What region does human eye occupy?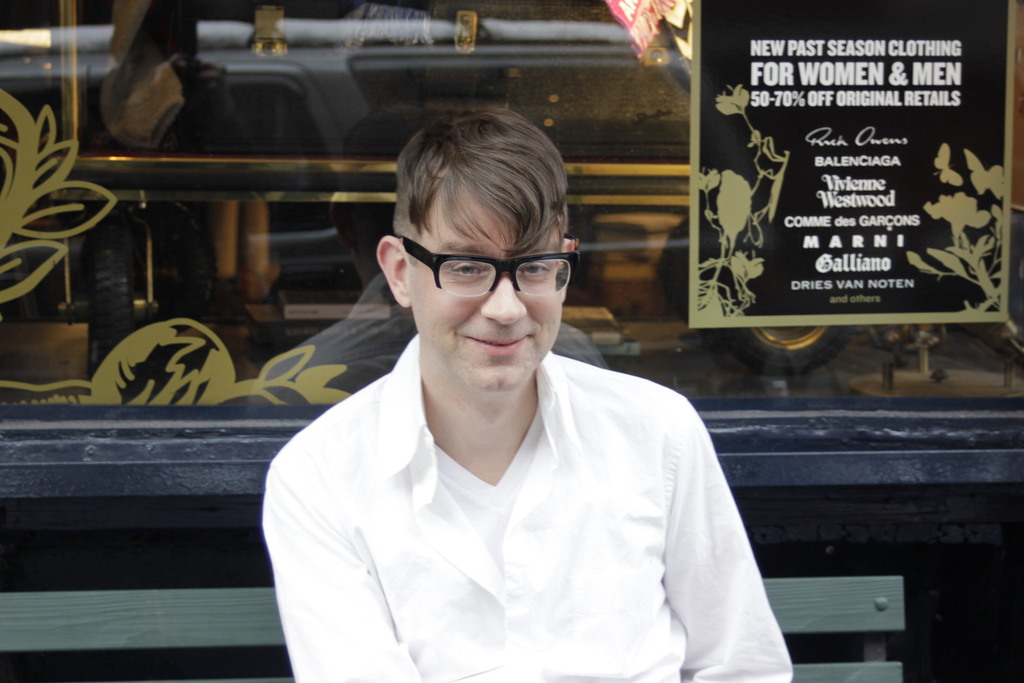
bbox=(515, 257, 548, 279).
